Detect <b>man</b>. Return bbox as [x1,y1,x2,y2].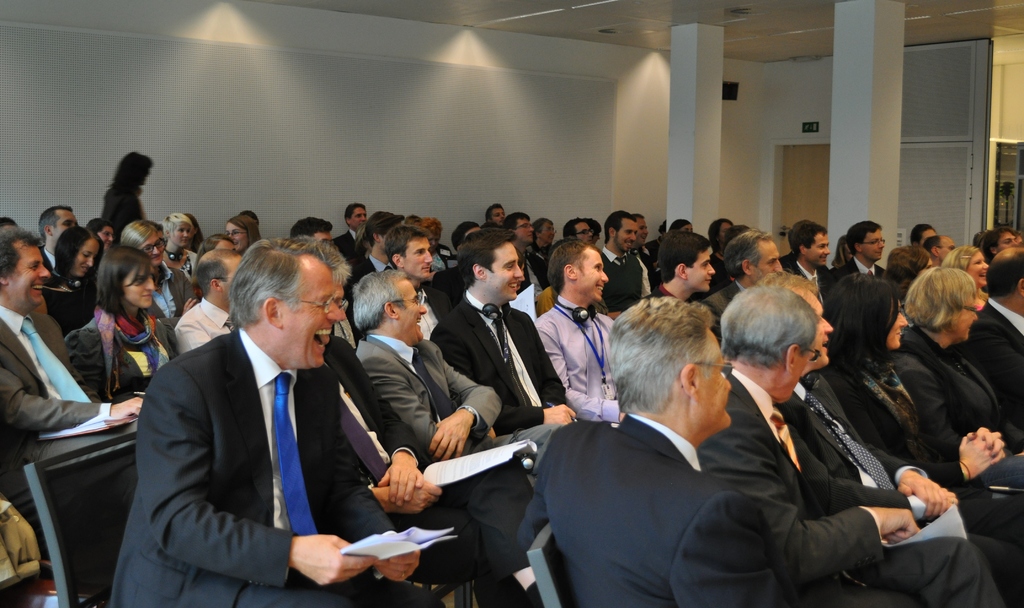
[777,293,1023,591].
